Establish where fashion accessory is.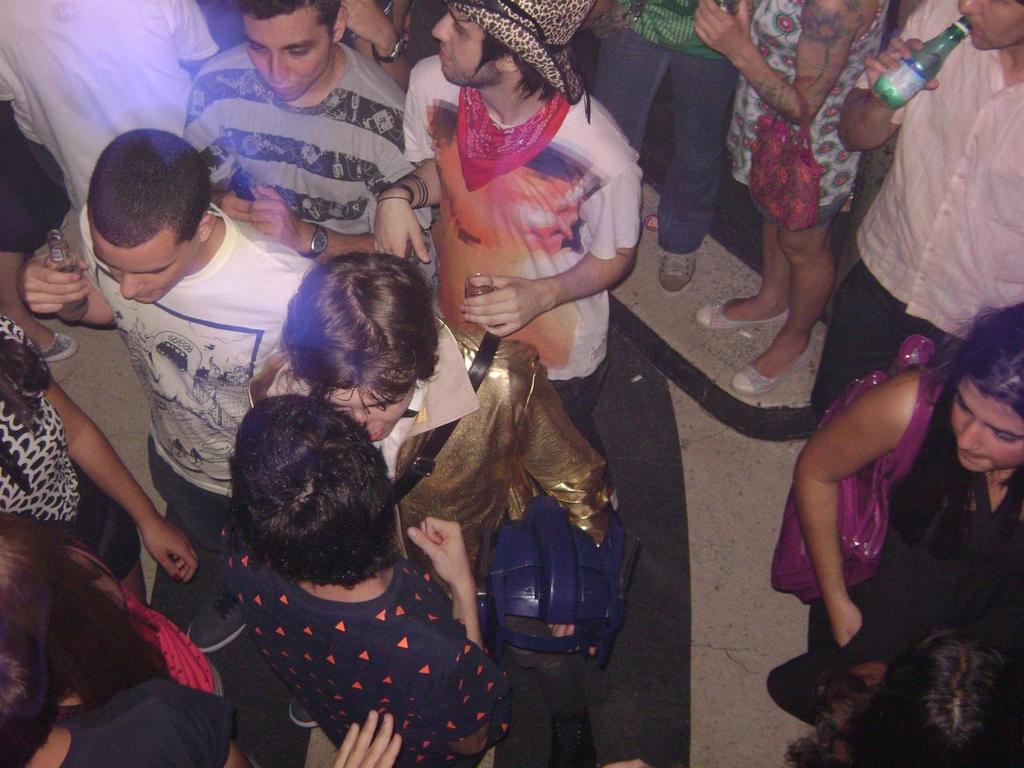
Established at x1=694 y1=298 x2=790 y2=334.
